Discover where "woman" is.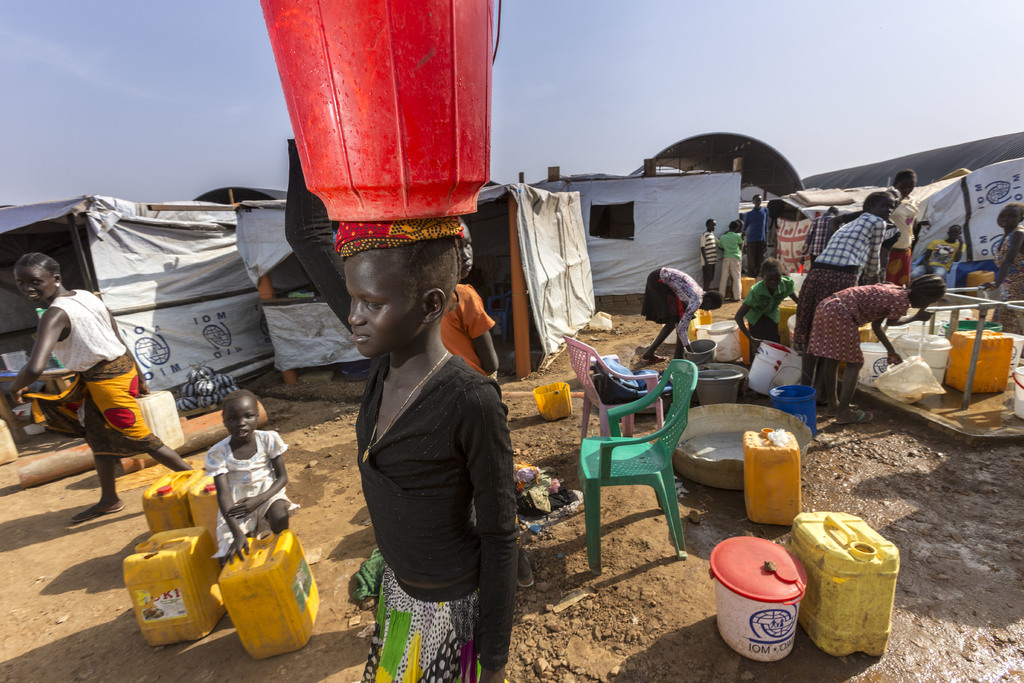
Discovered at crop(293, 188, 542, 671).
